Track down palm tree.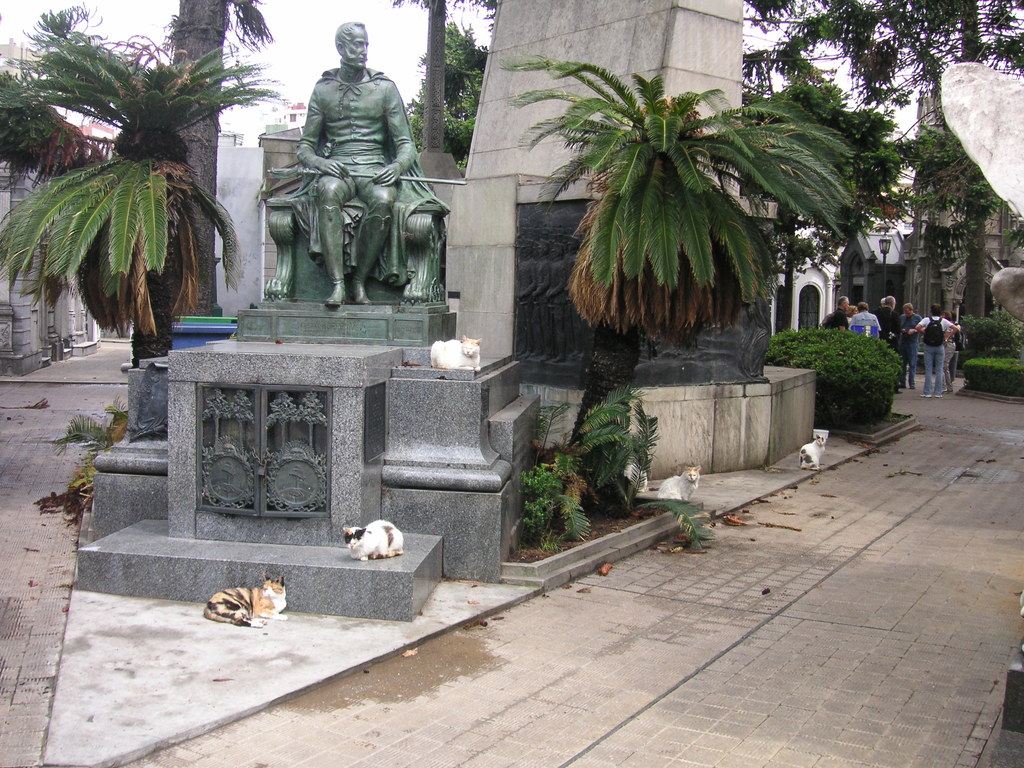
Tracked to box=[513, 66, 858, 512].
